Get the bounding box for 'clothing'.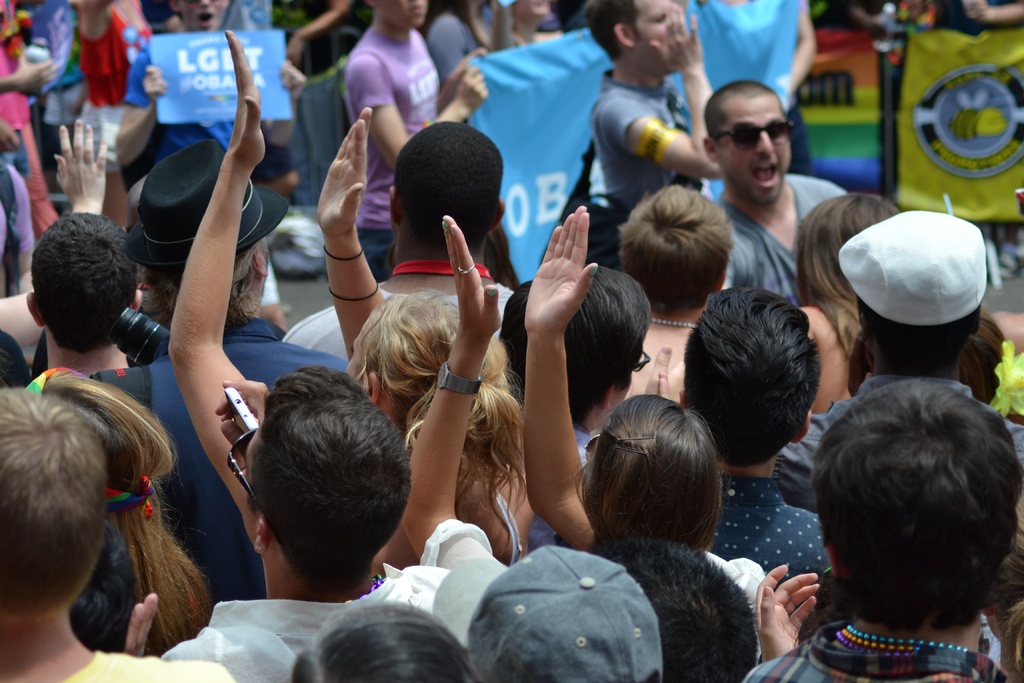
<bbox>96, 317, 340, 599</bbox>.
